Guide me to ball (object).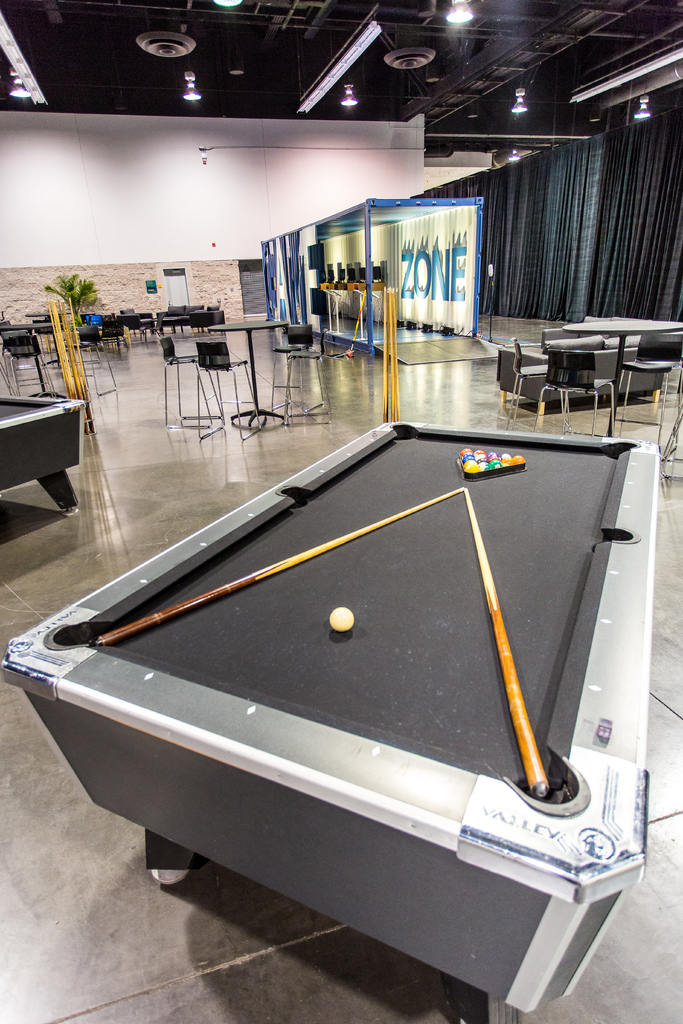
Guidance: (332,606,360,634).
